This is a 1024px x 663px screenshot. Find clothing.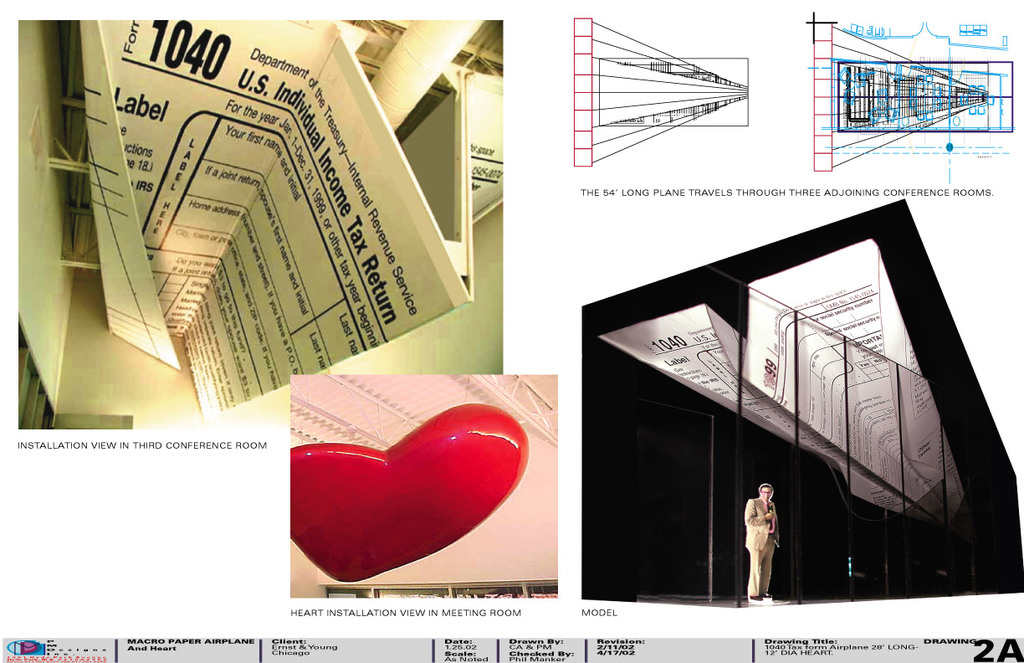
Bounding box: (left=749, top=501, right=805, bottom=598).
